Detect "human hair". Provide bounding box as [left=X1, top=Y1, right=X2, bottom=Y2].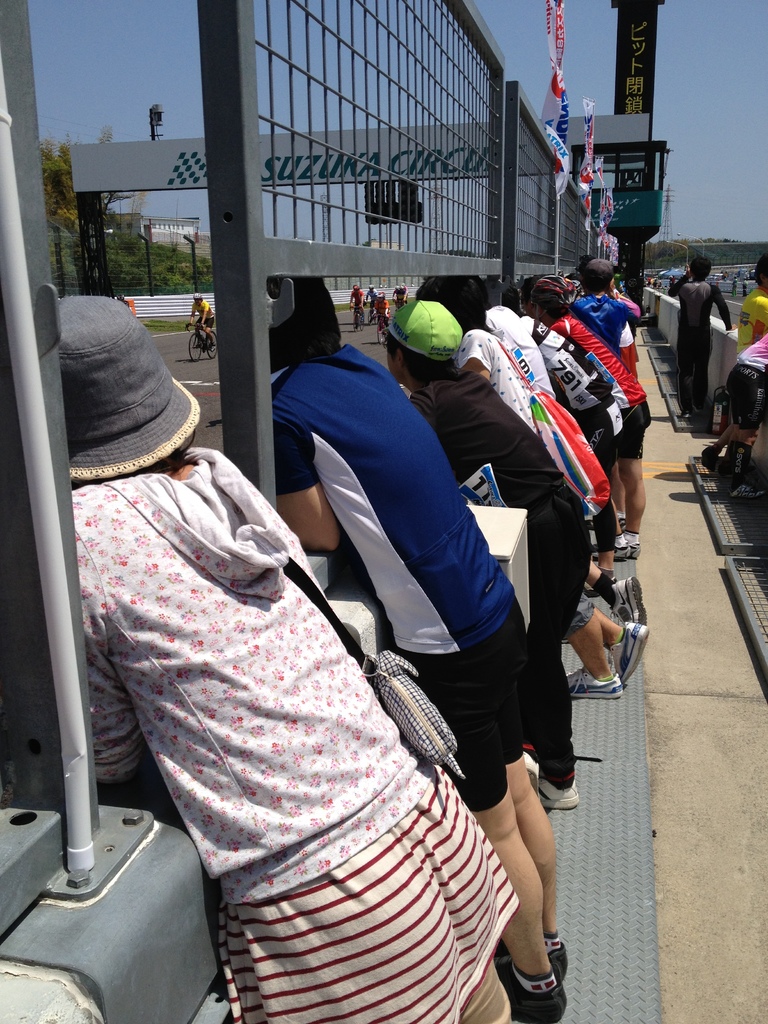
[left=534, top=280, right=570, bottom=321].
